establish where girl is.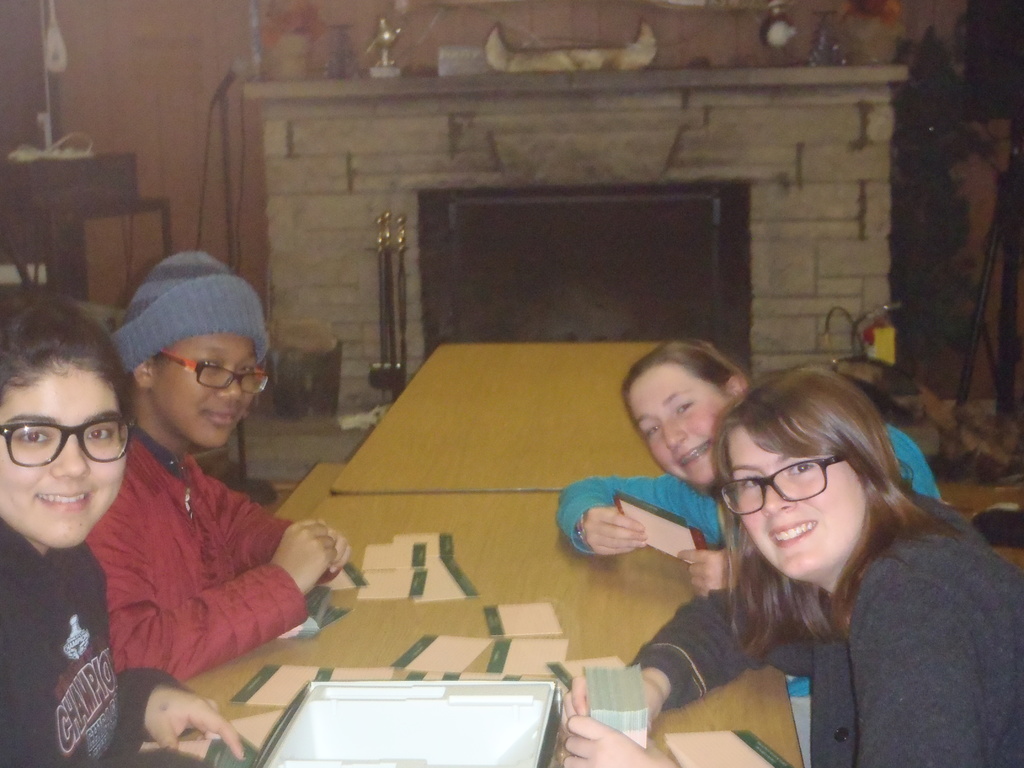
Established at (left=11, top=282, right=246, bottom=764).
